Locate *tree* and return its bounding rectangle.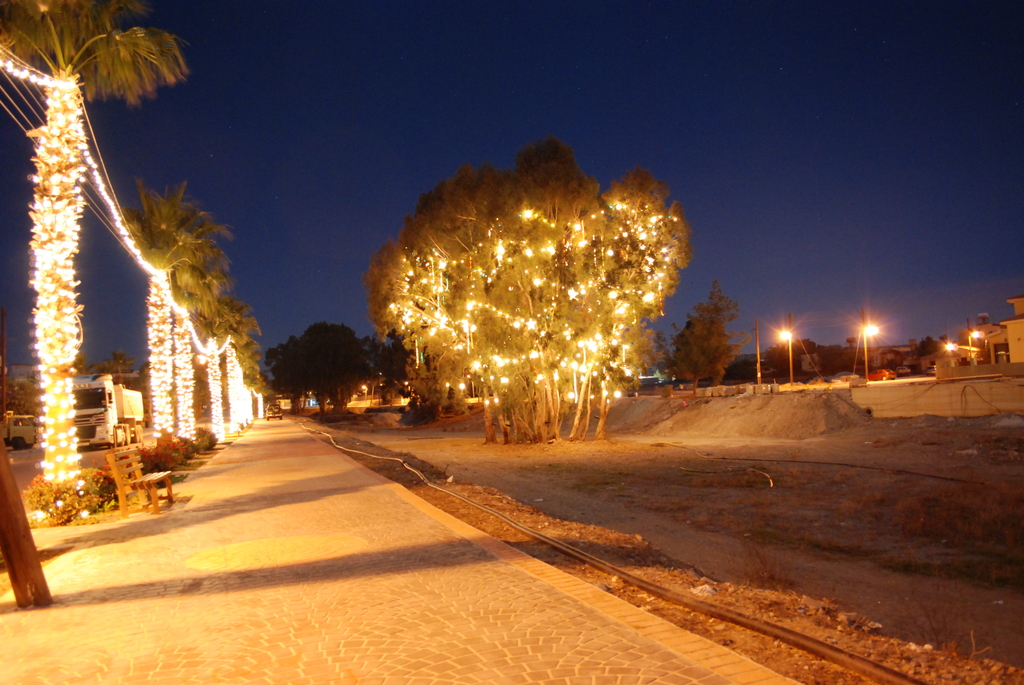
0:374:47:436.
